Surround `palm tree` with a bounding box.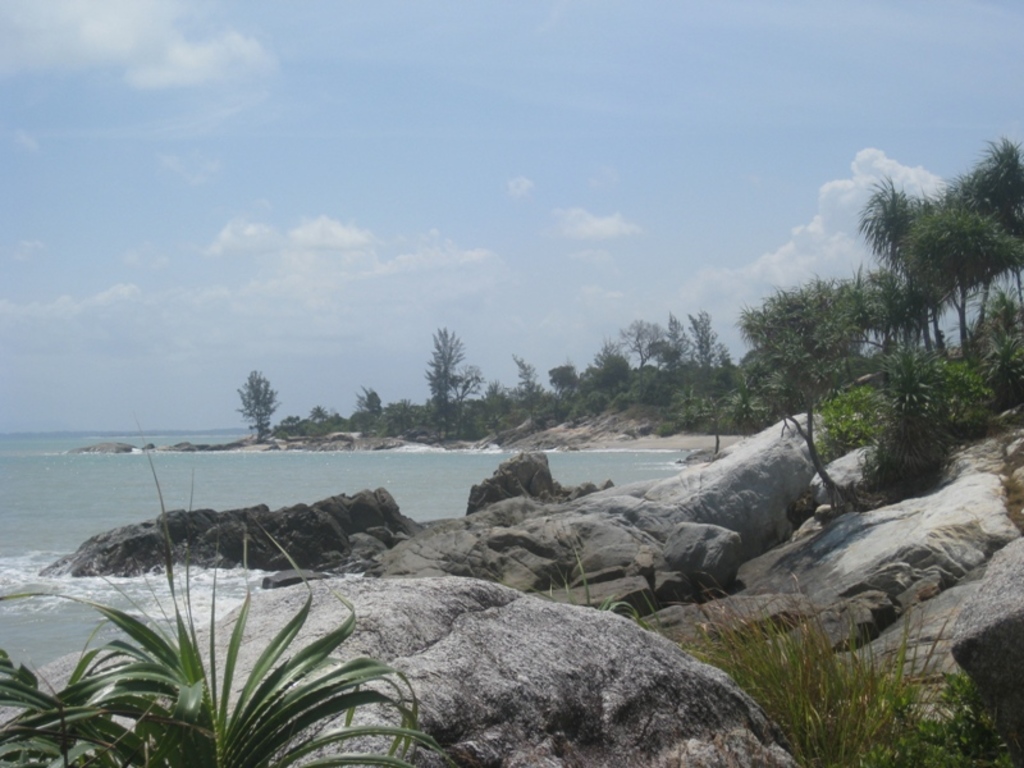
[x1=626, y1=323, x2=672, y2=424].
